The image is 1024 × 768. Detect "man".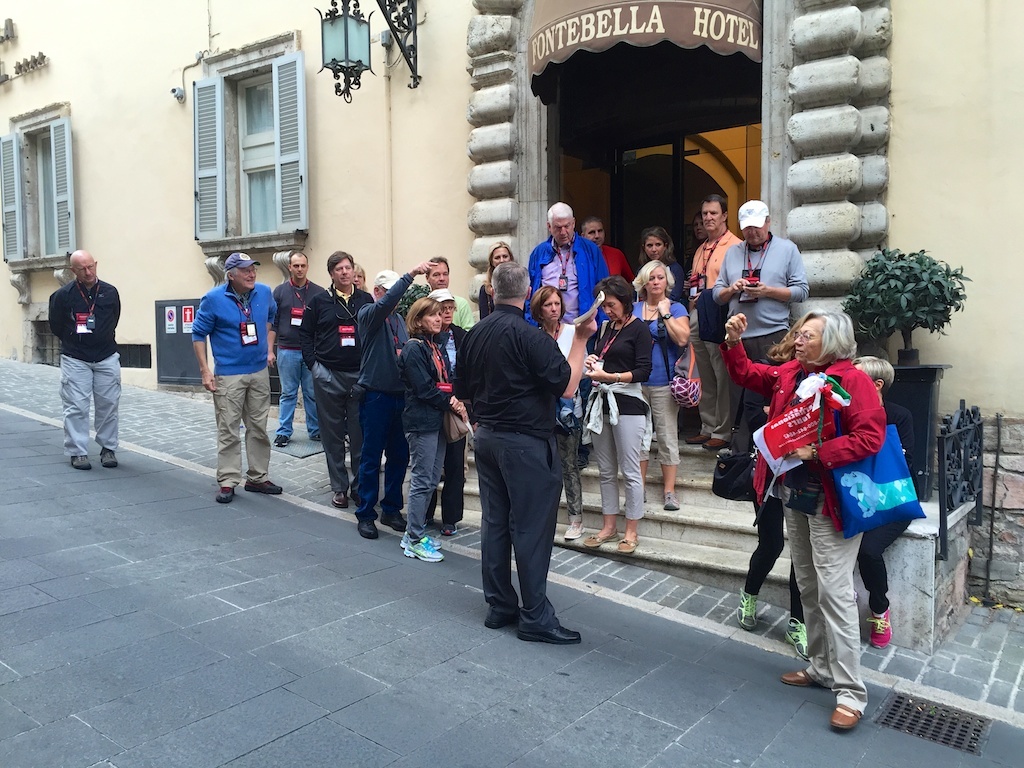
Detection: <bbox>688, 195, 745, 452</bbox>.
